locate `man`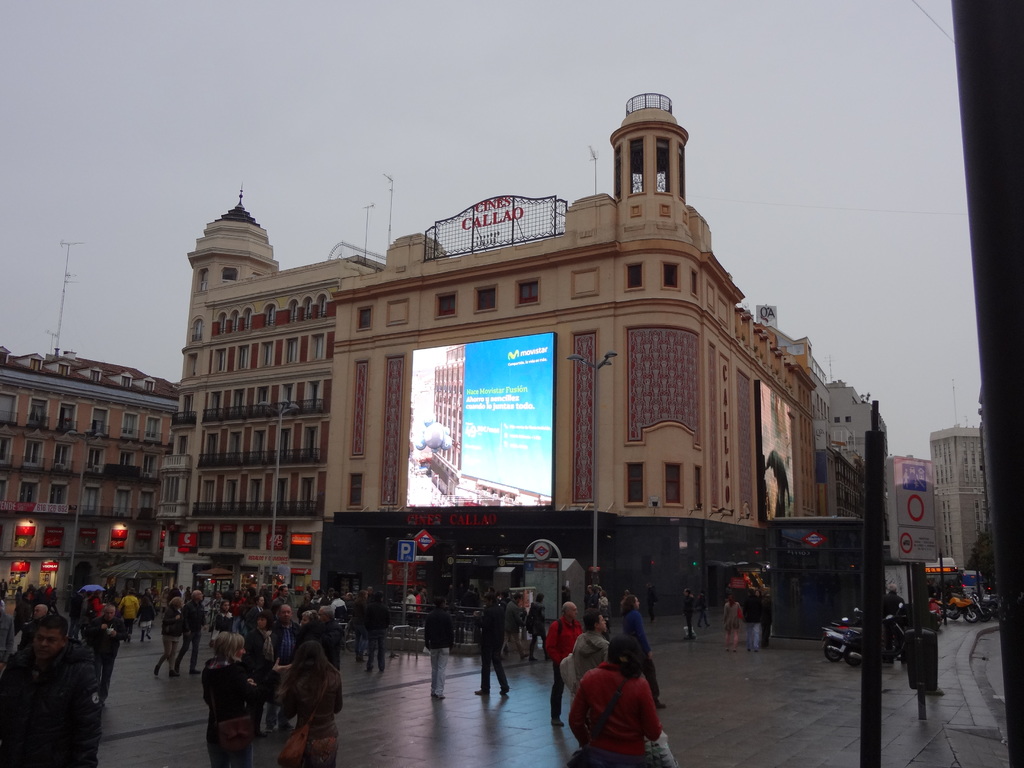
x1=545, y1=598, x2=588, y2=727
